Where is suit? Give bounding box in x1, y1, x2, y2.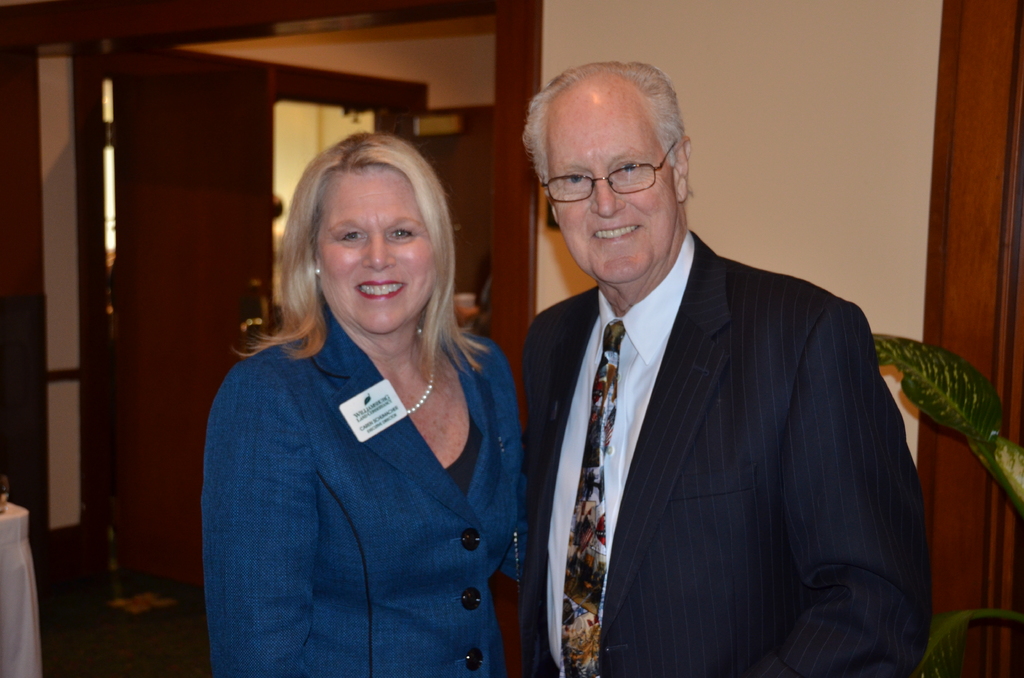
206, 307, 518, 677.
